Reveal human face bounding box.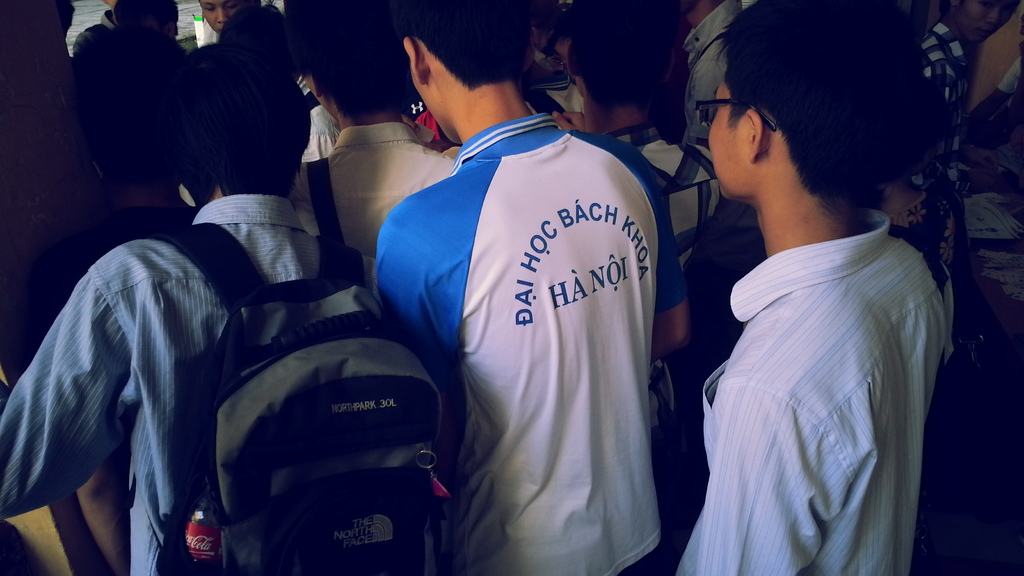
Revealed: left=702, top=80, right=753, bottom=204.
